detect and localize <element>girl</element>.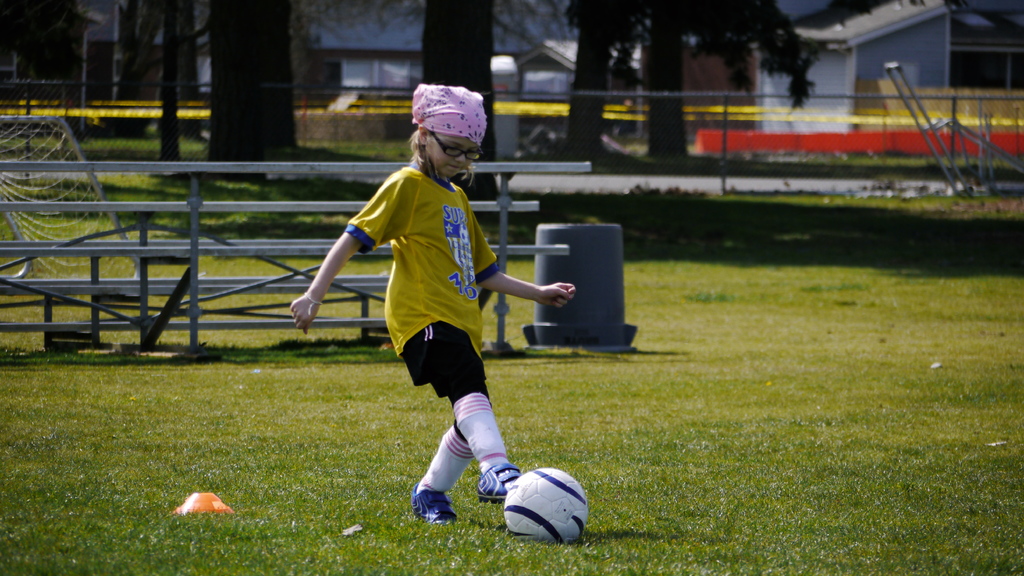
Localized at (left=289, top=81, right=577, bottom=524).
